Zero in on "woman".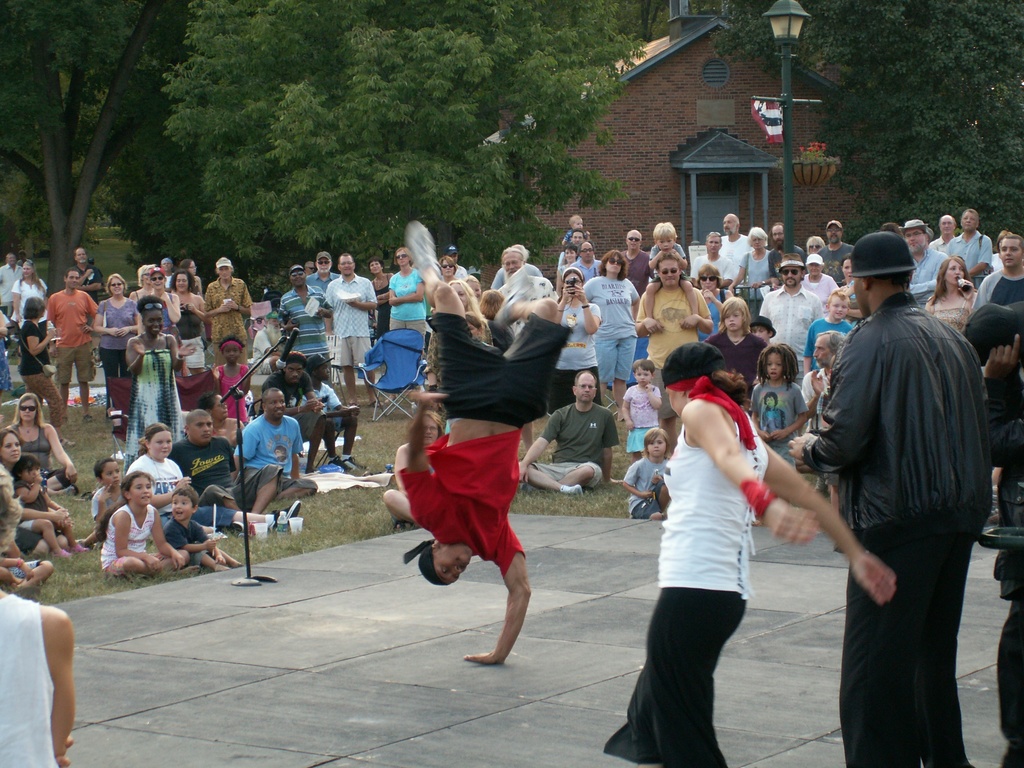
Zeroed in: x1=655, y1=268, x2=709, y2=388.
